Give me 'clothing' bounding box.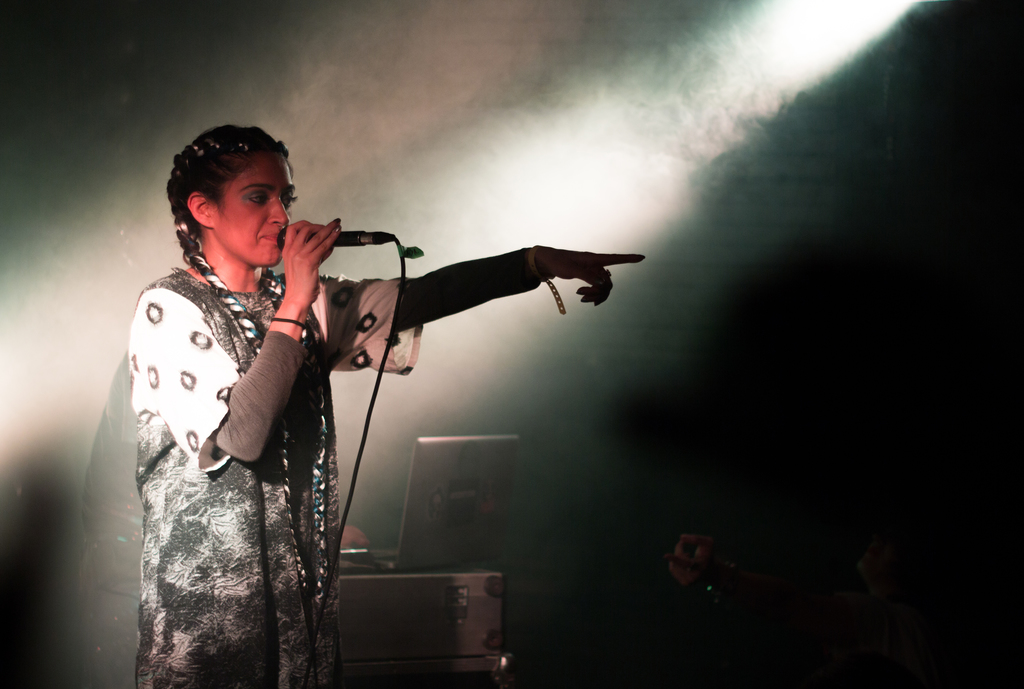
127:261:434:685.
